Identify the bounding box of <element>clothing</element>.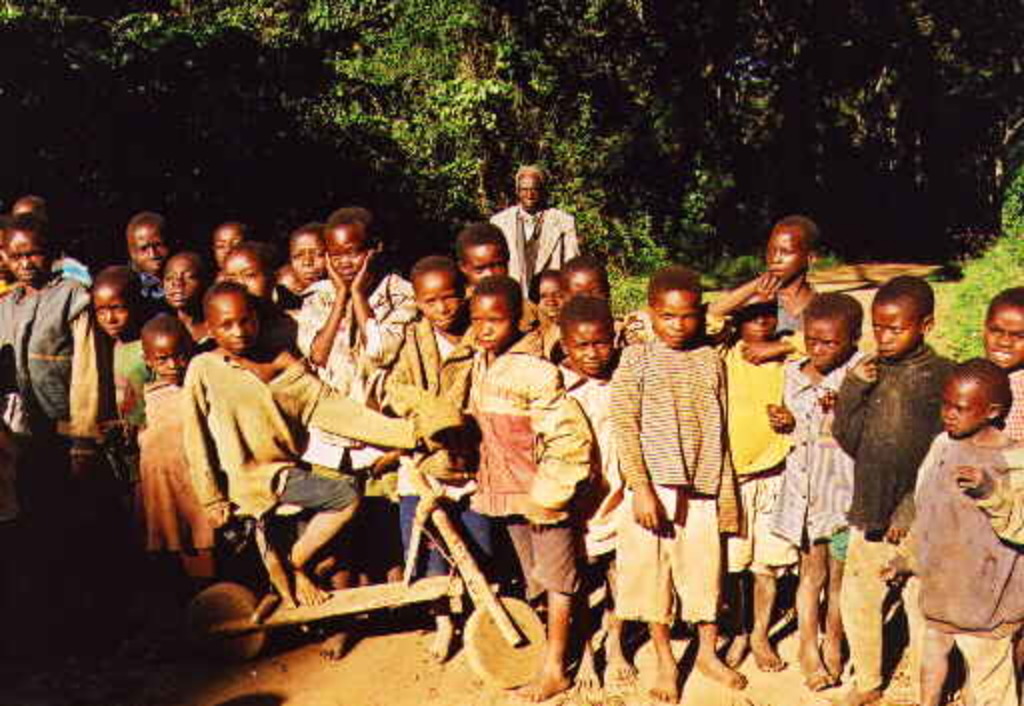
88,324,154,462.
